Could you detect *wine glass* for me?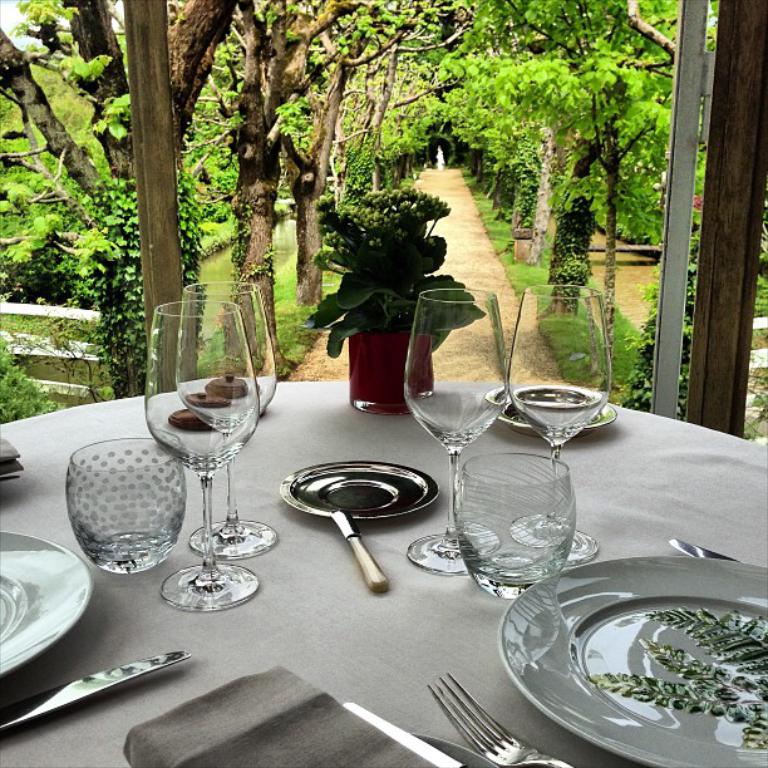
Detection result: Rect(403, 289, 509, 577).
